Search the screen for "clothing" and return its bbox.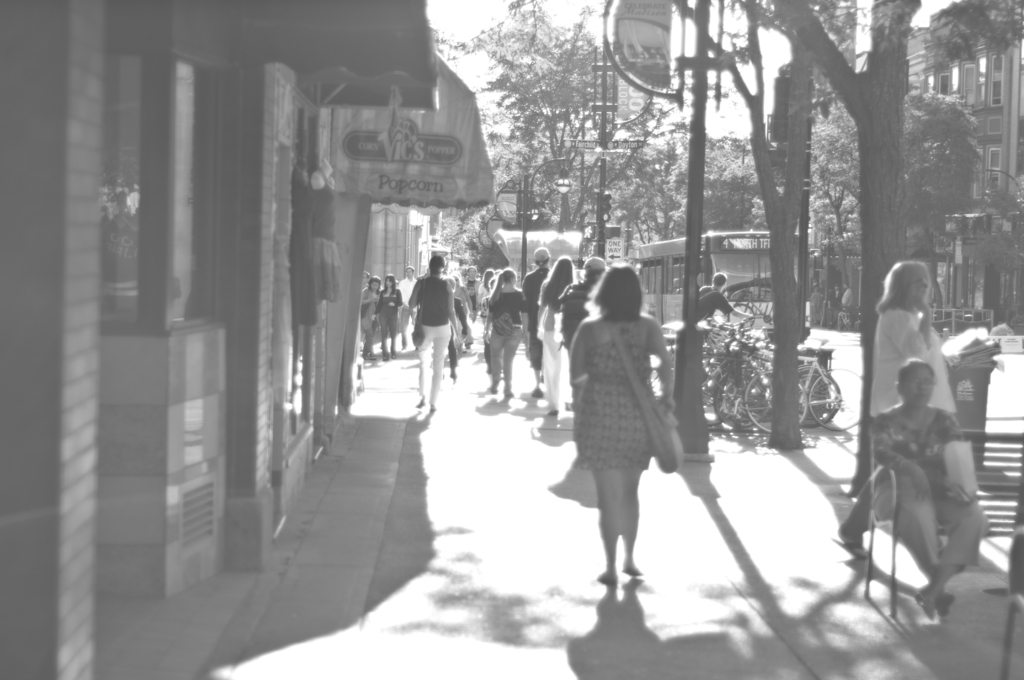
Found: 374/284/403/350.
